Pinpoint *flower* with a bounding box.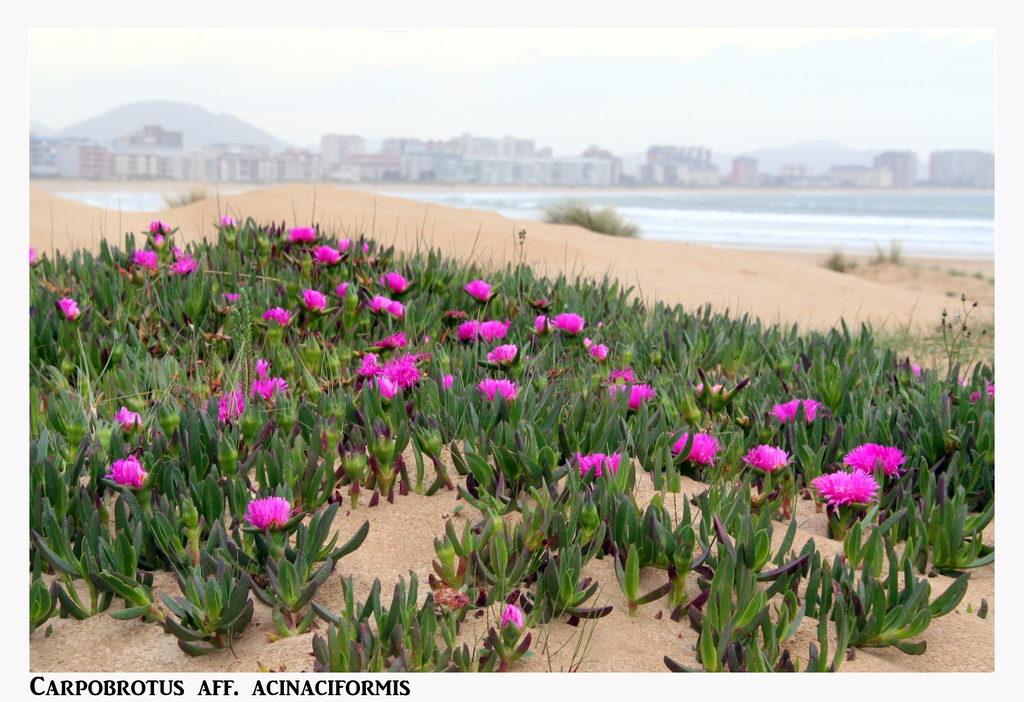
(312, 246, 338, 264).
